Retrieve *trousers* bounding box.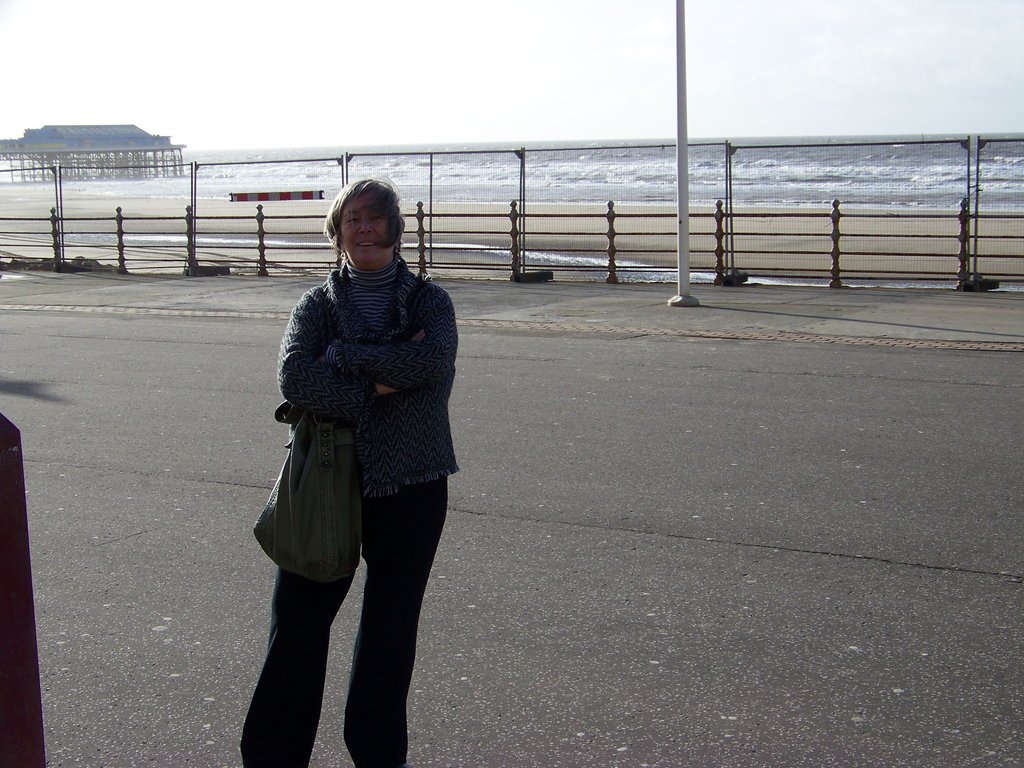
Bounding box: 244:469:443:767.
